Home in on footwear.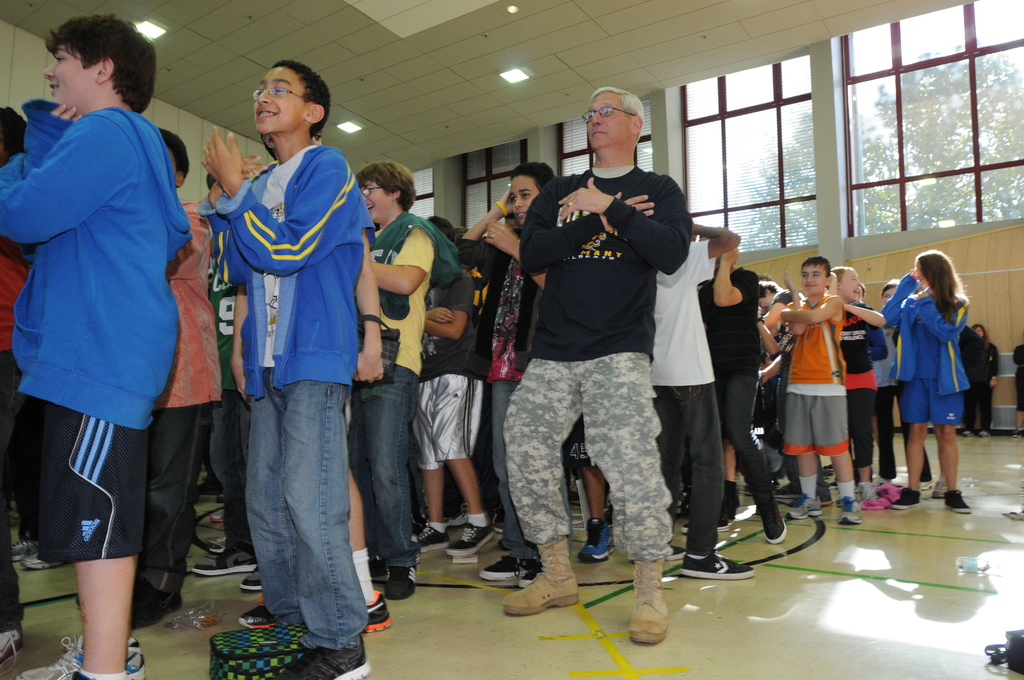
Homed in at Rect(674, 553, 755, 575).
